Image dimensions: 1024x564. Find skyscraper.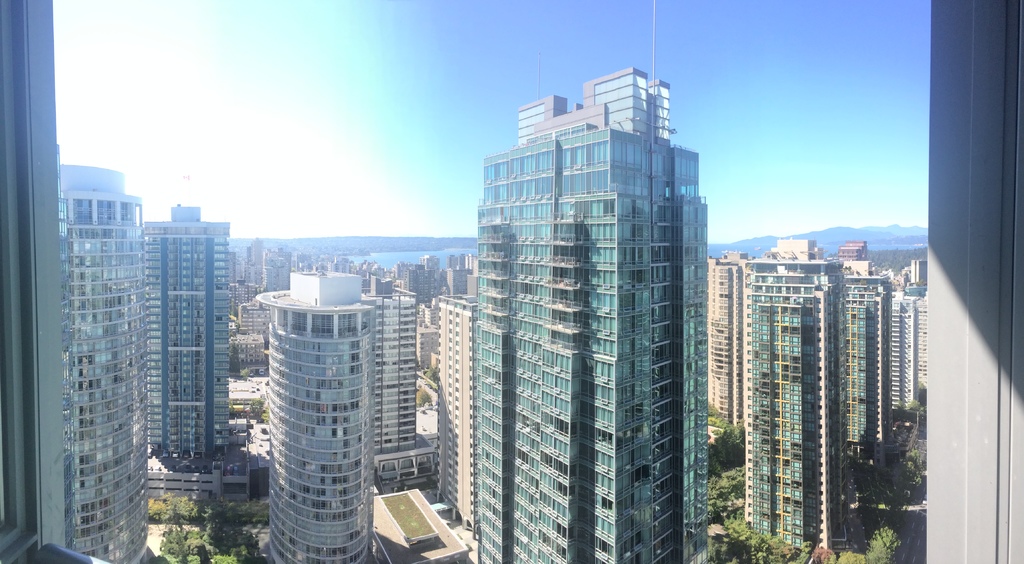
box(352, 281, 432, 461).
